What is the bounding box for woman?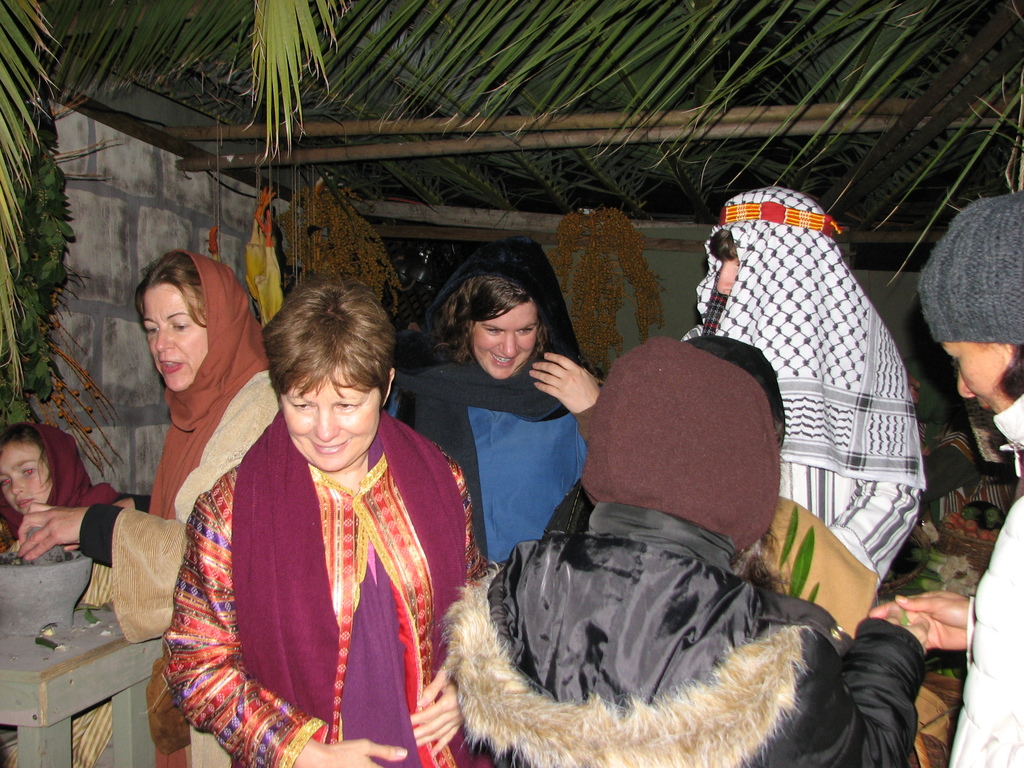
left=868, top=340, right=1023, bottom=767.
